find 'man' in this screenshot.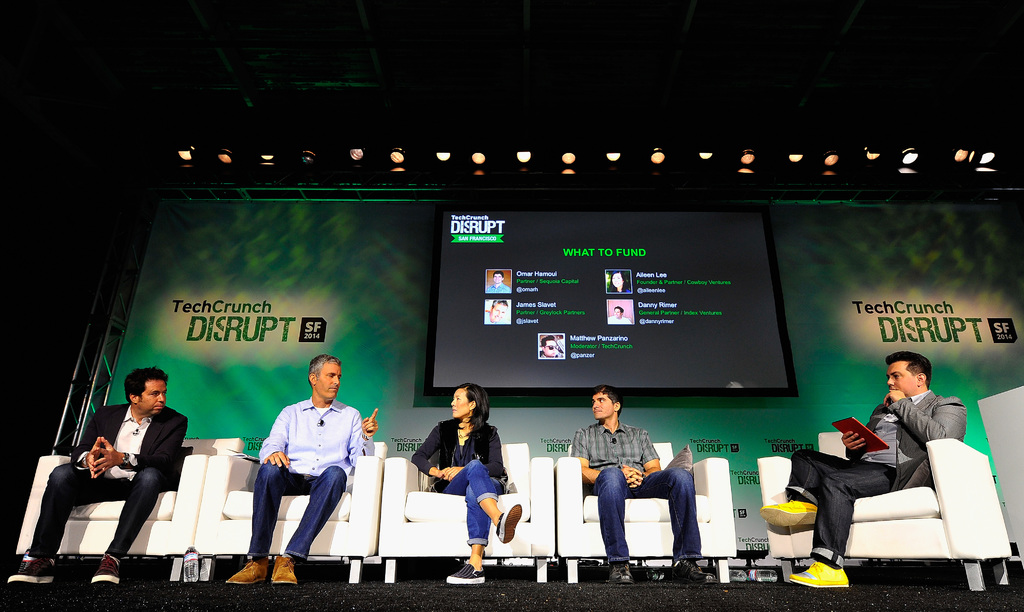
The bounding box for 'man' is l=570, t=384, r=719, b=585.
